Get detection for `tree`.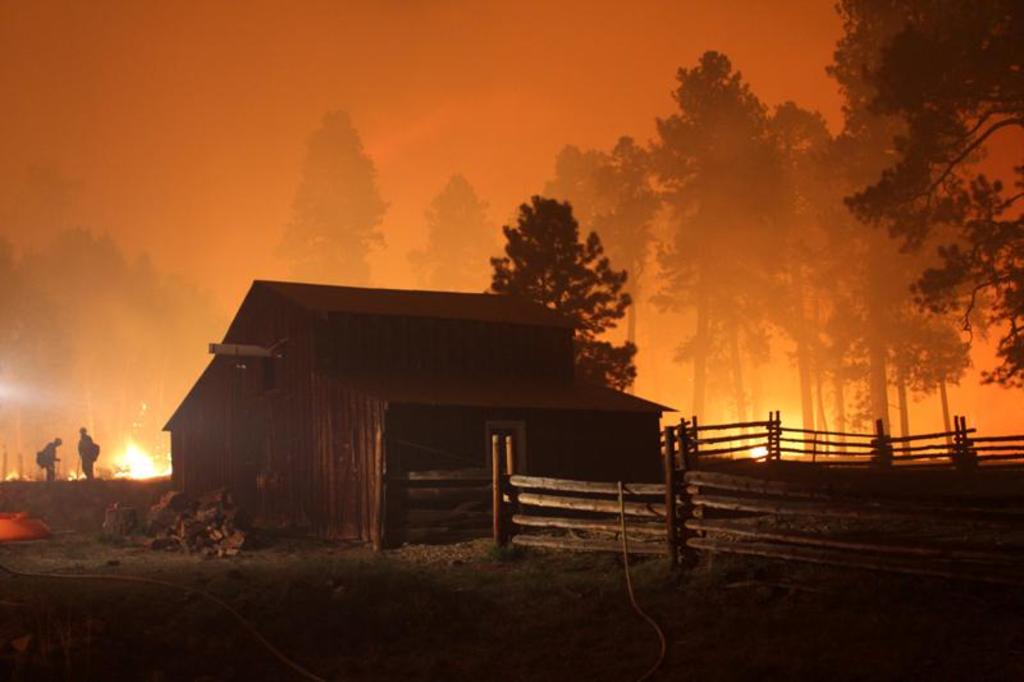
Detection: x1=273 y1=106 x2=392 y2=292.
